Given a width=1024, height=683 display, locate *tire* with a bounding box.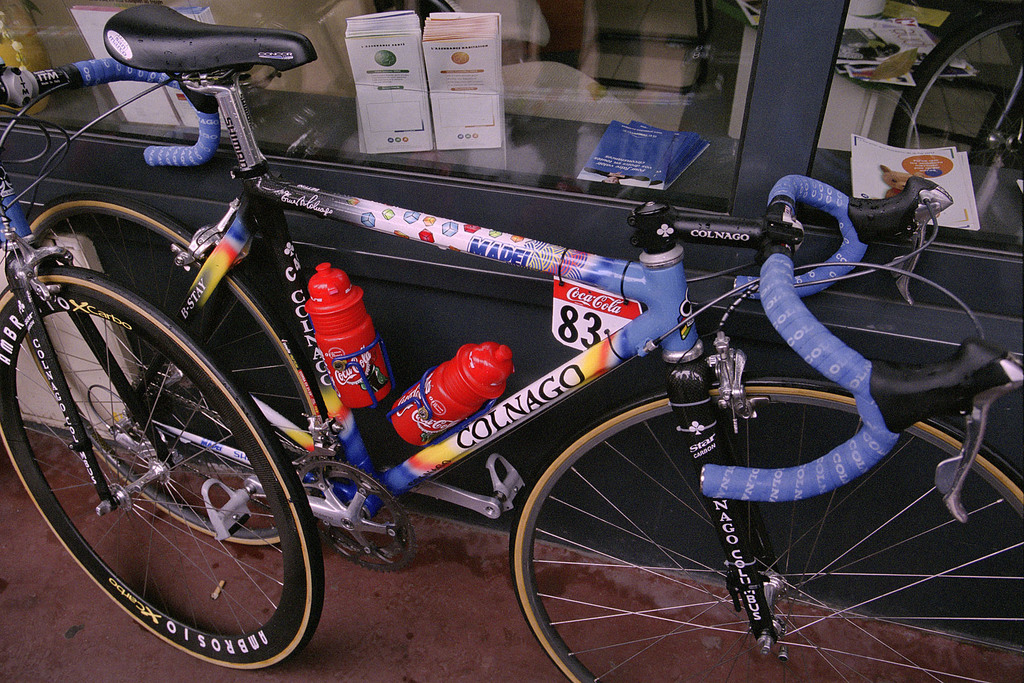
Located: region(513, 379, 1023, 682).
